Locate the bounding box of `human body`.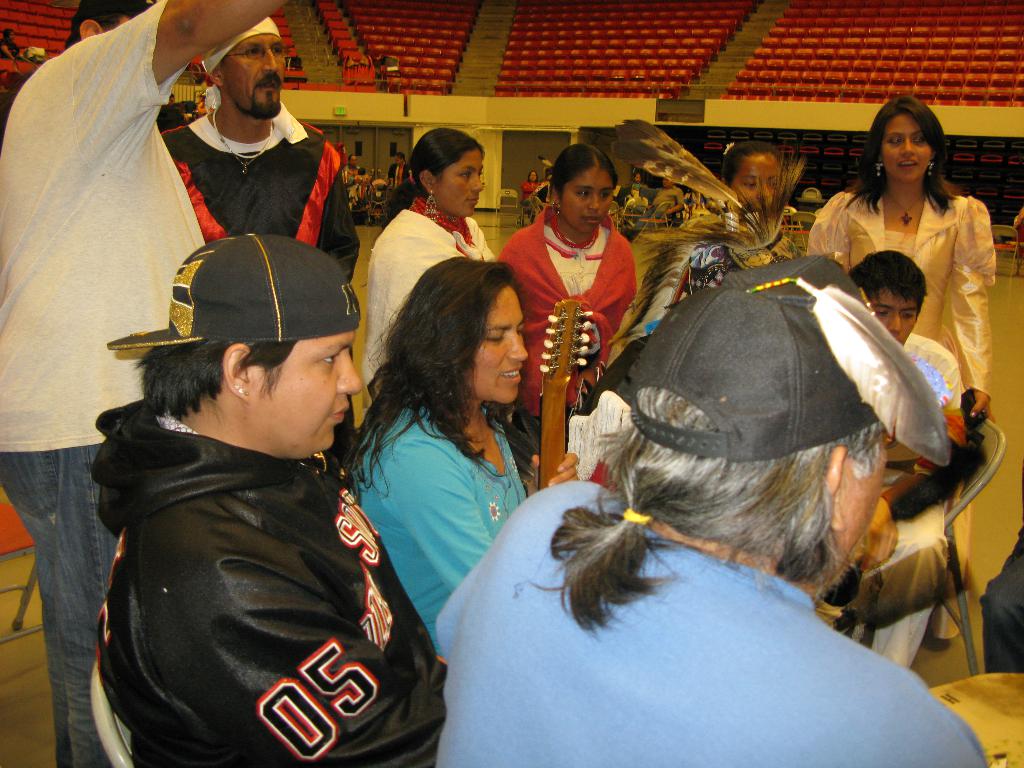
Bounding box: l=507, t=142, r=660, b=417.
